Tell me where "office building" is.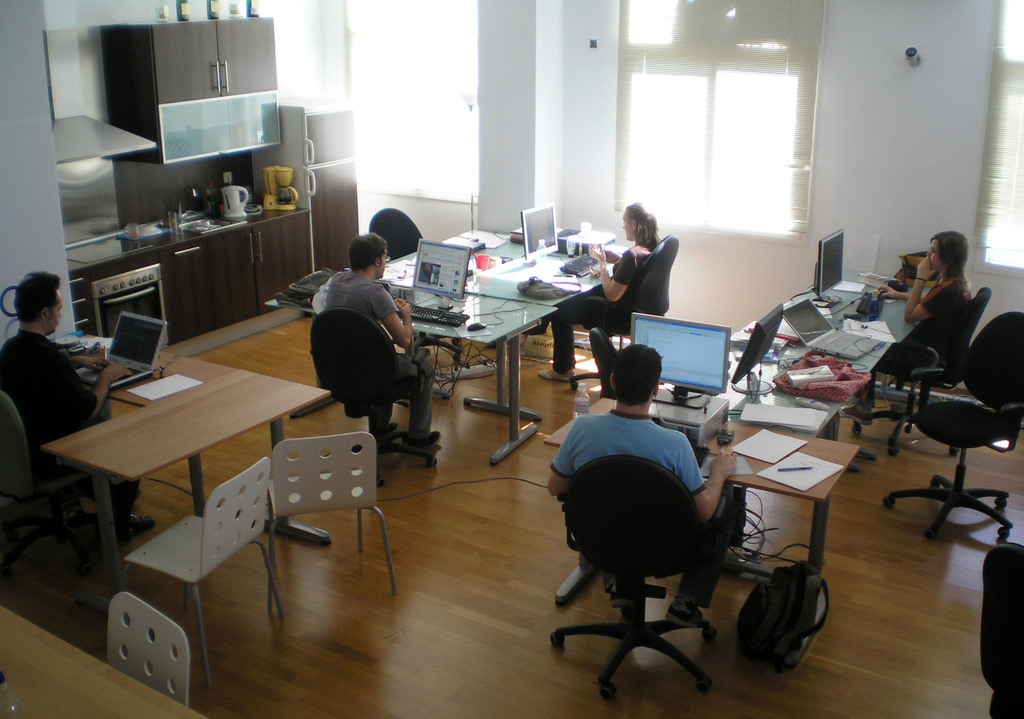
"office building" is at box=[0, 0, 1023, 718].
